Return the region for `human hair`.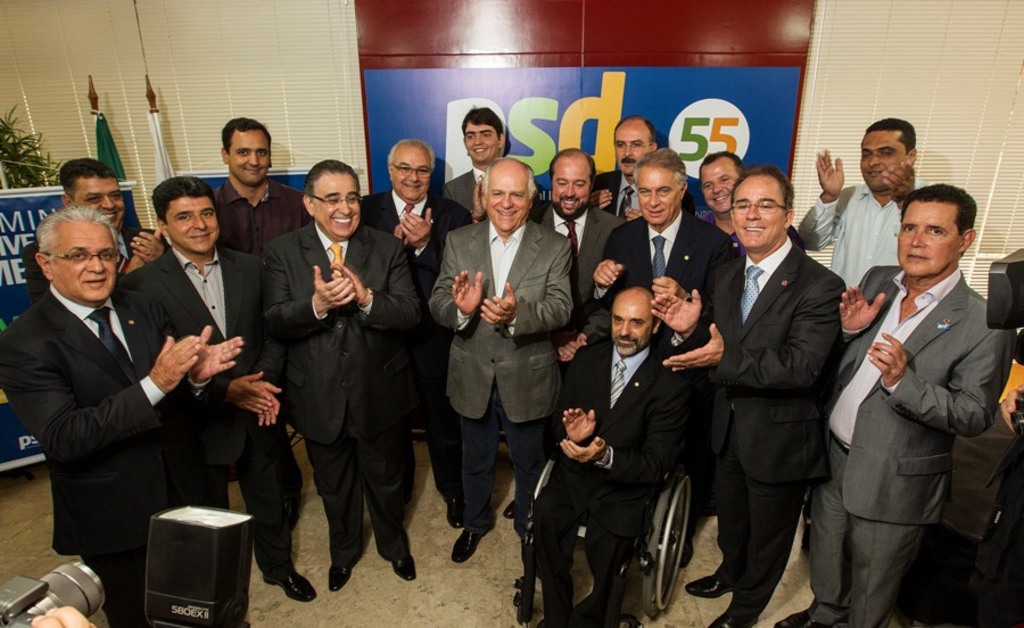
left=610, top=115, right=654, bottom=149.
